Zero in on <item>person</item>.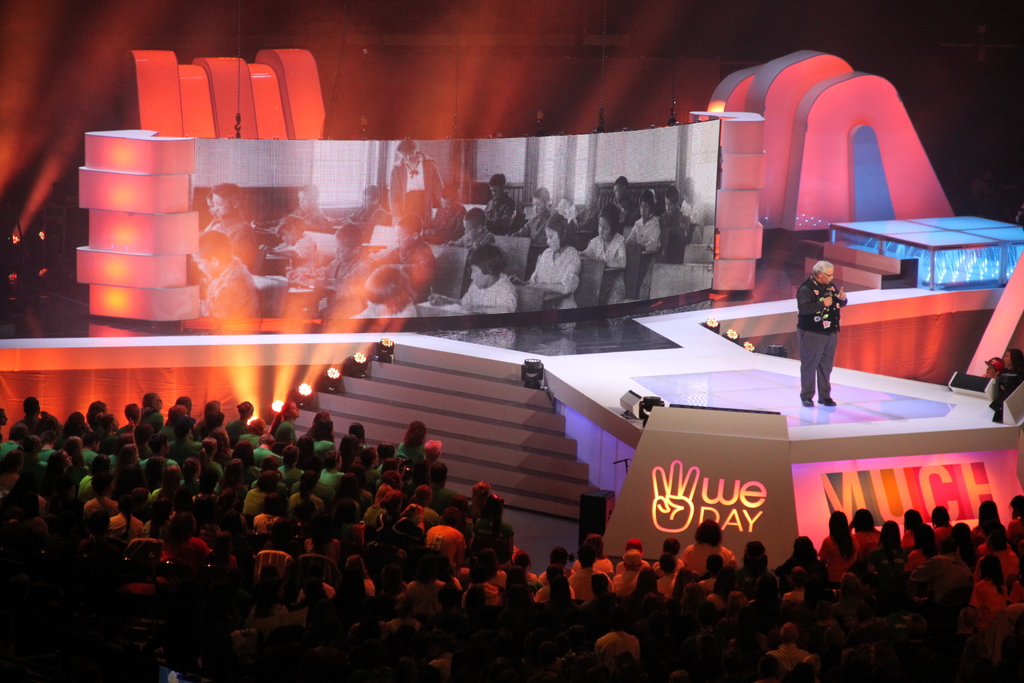
Zeroed in: <box>765,620,822,678</box>.
